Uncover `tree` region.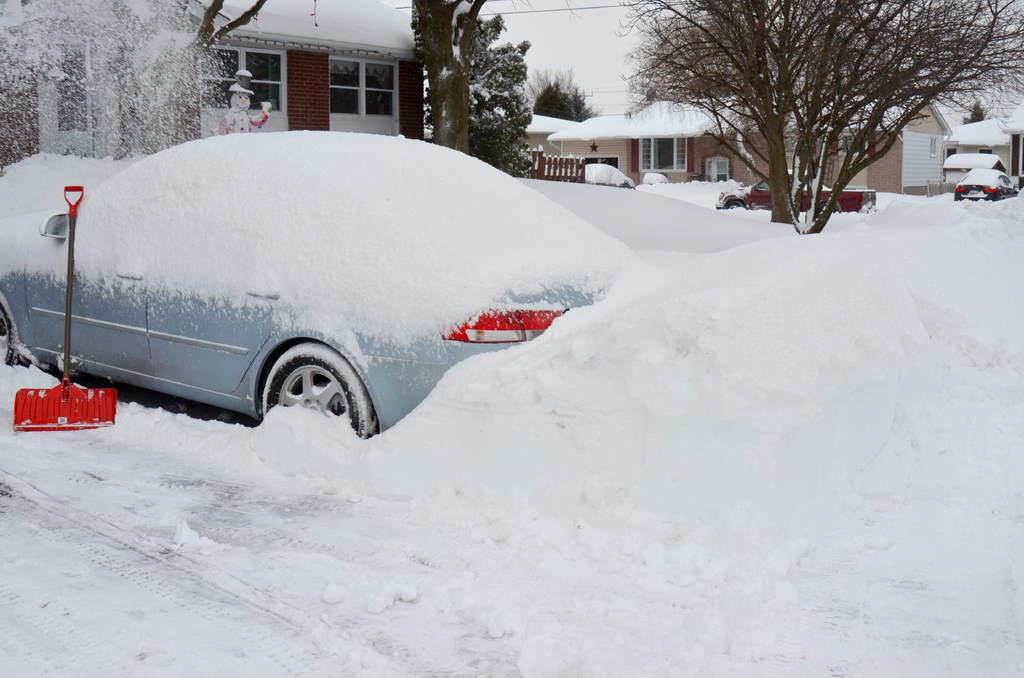
Uncovered: left=108, top=0, right=266, bottom=157.
